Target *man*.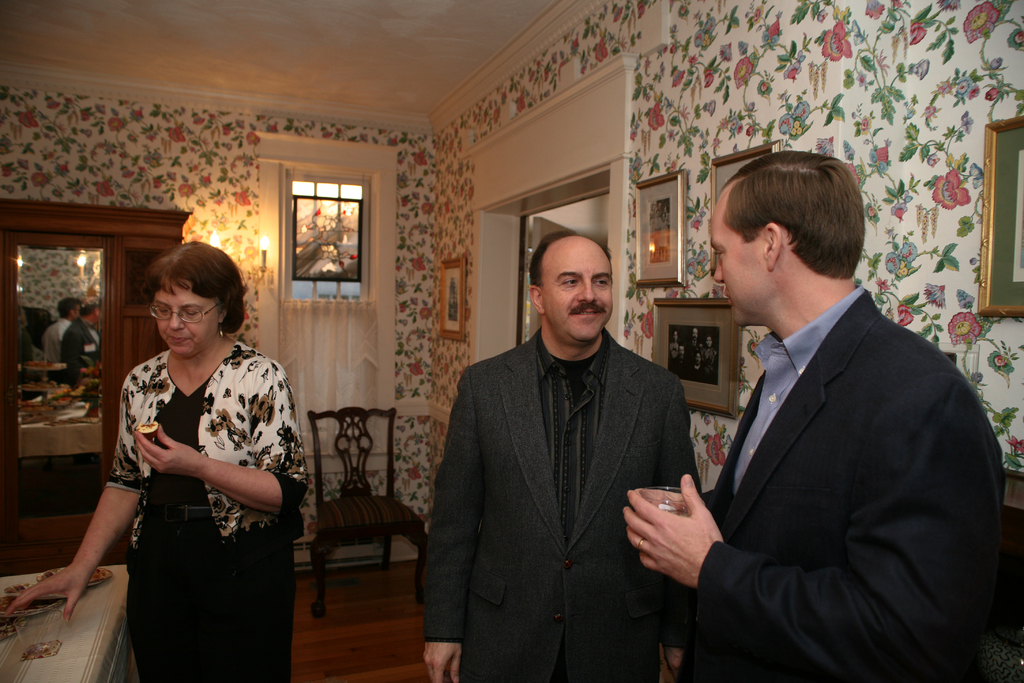
Target region: detection(627, 152, 1021, 682).
